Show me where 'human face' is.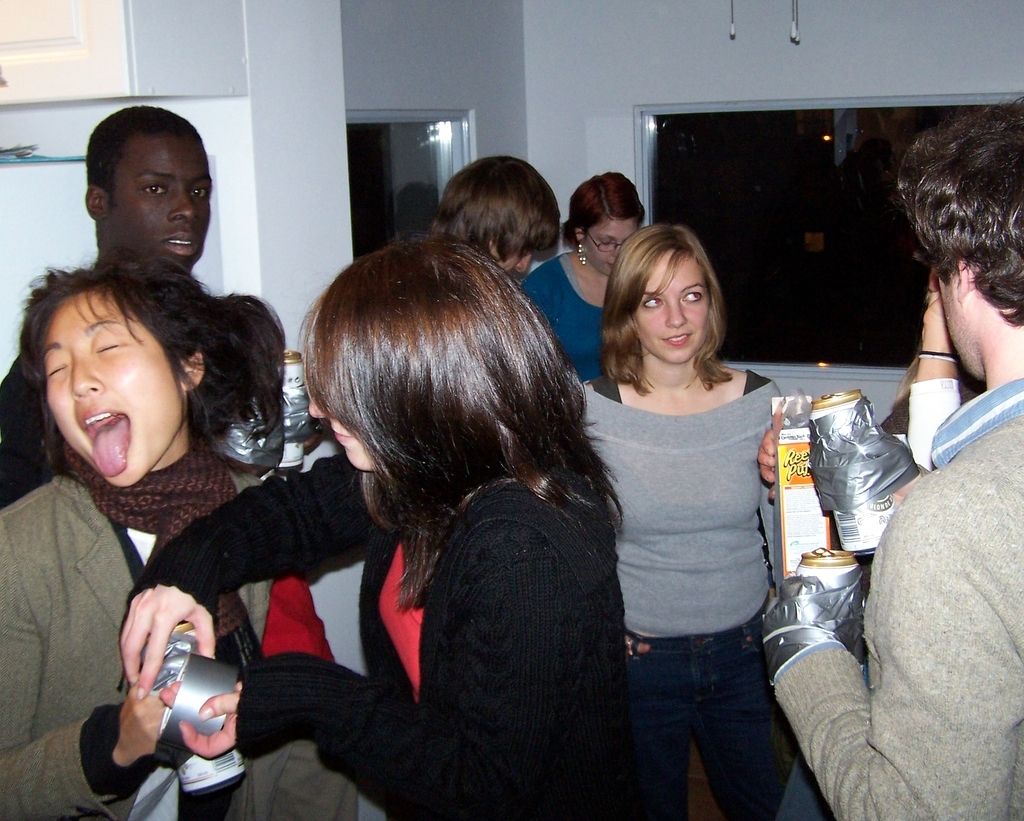
'human face' is at BBox(580, 220, 636, 276).
